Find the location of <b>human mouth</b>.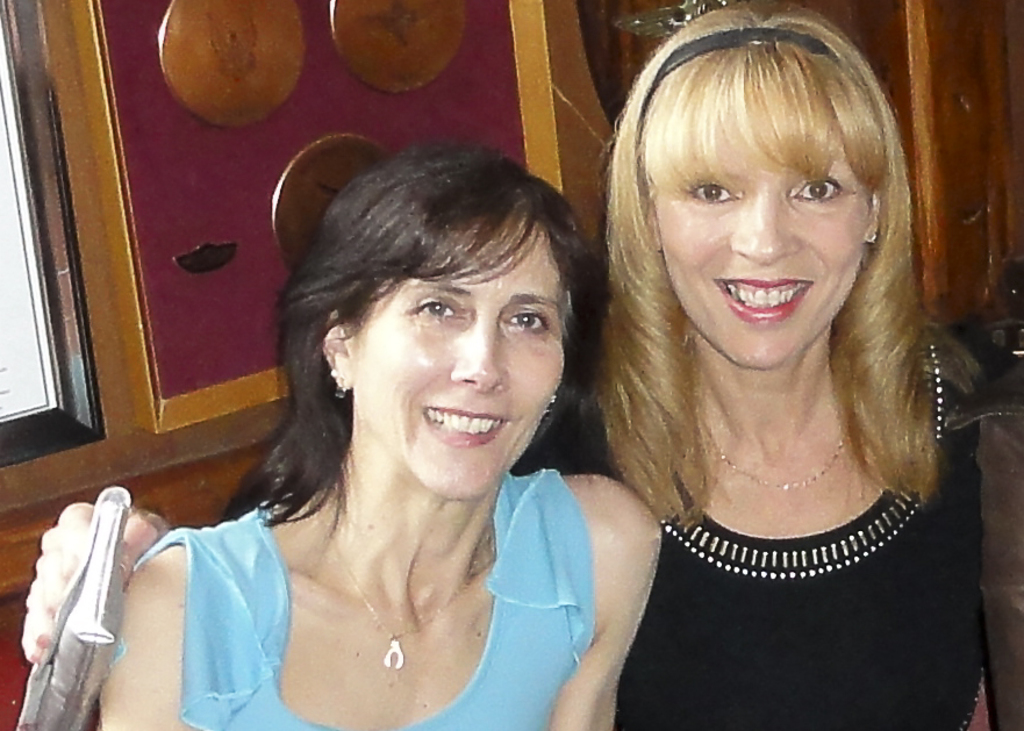
Location: BBox(411, 396, 502, 452).
